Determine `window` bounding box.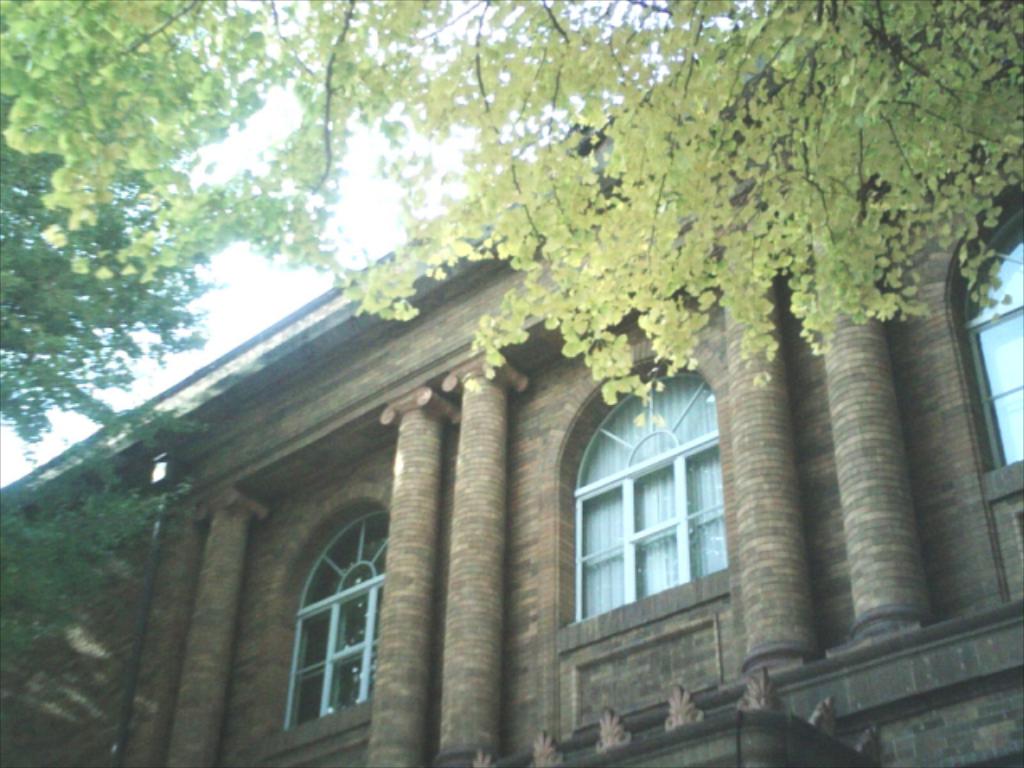
Determined: <bbox>549, 358, 731, 653</bbox>.
